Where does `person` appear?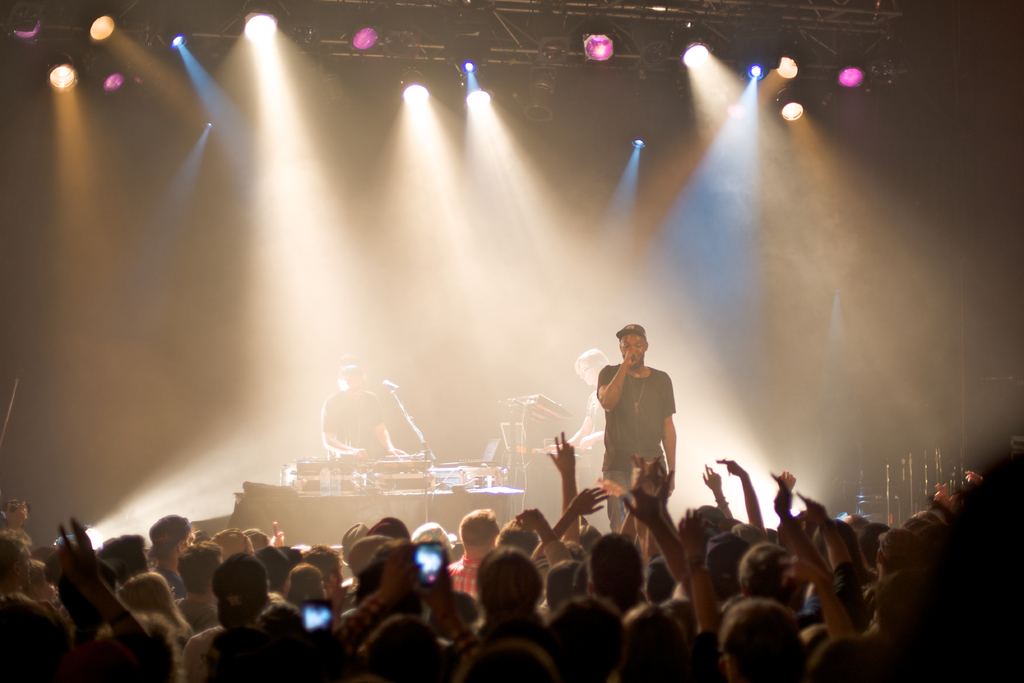
Appears at 530, 347, 607, 532.
